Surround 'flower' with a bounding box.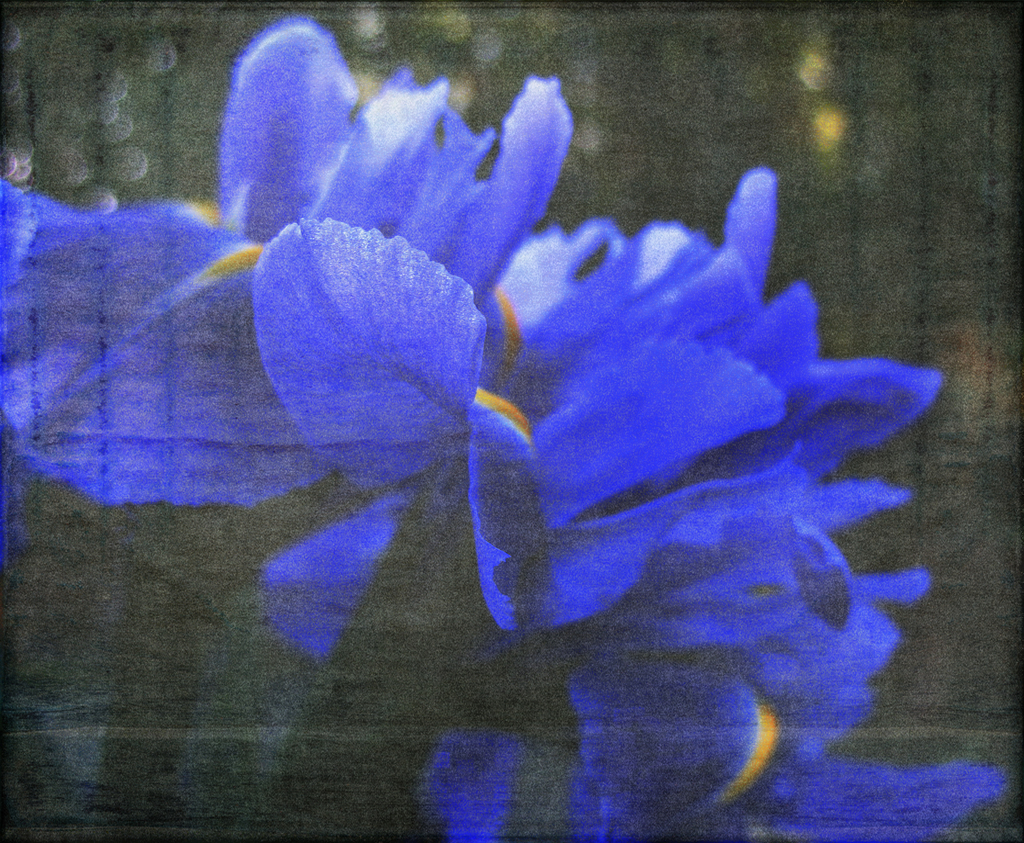
l=2, t=19, r=561, b=533.
